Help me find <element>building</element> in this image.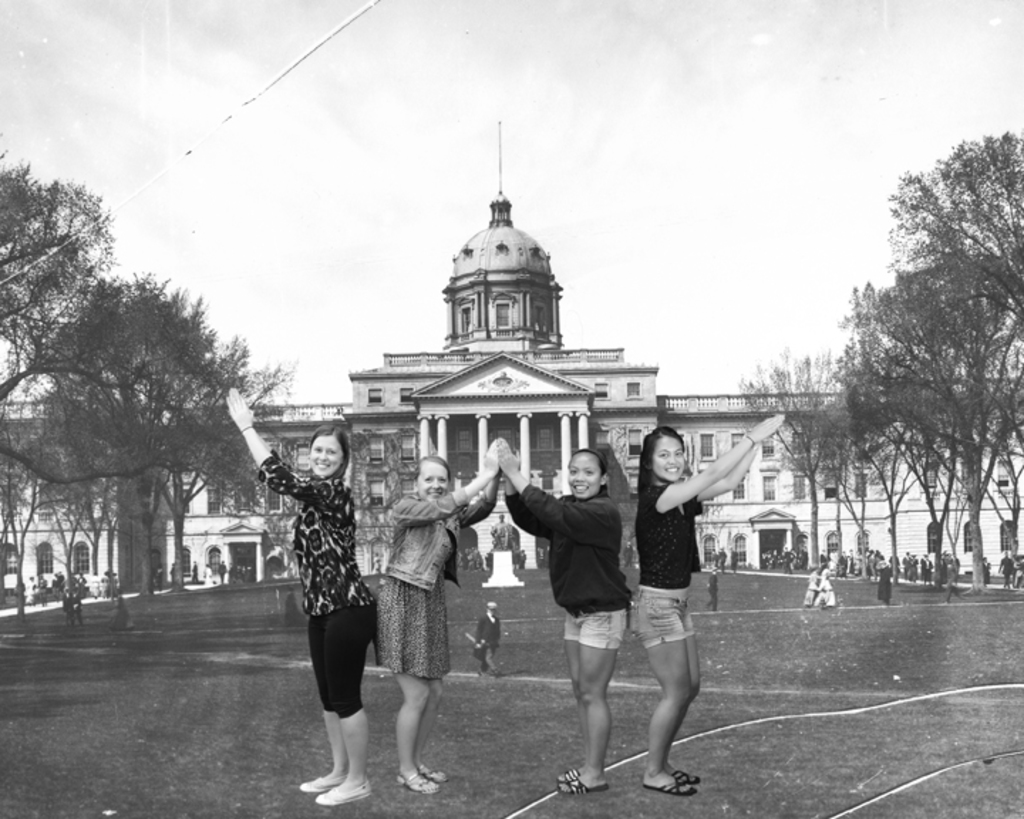
Found it: <region>0, 195, 1023, 609</region>.
